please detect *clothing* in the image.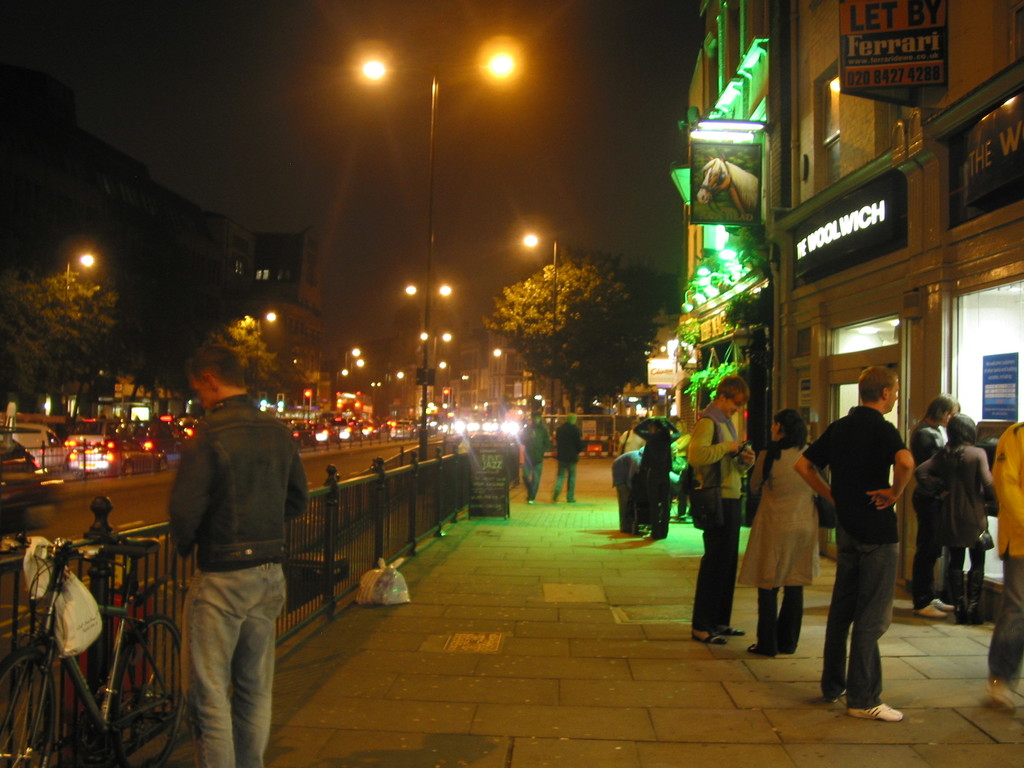
691/398/753/636.
